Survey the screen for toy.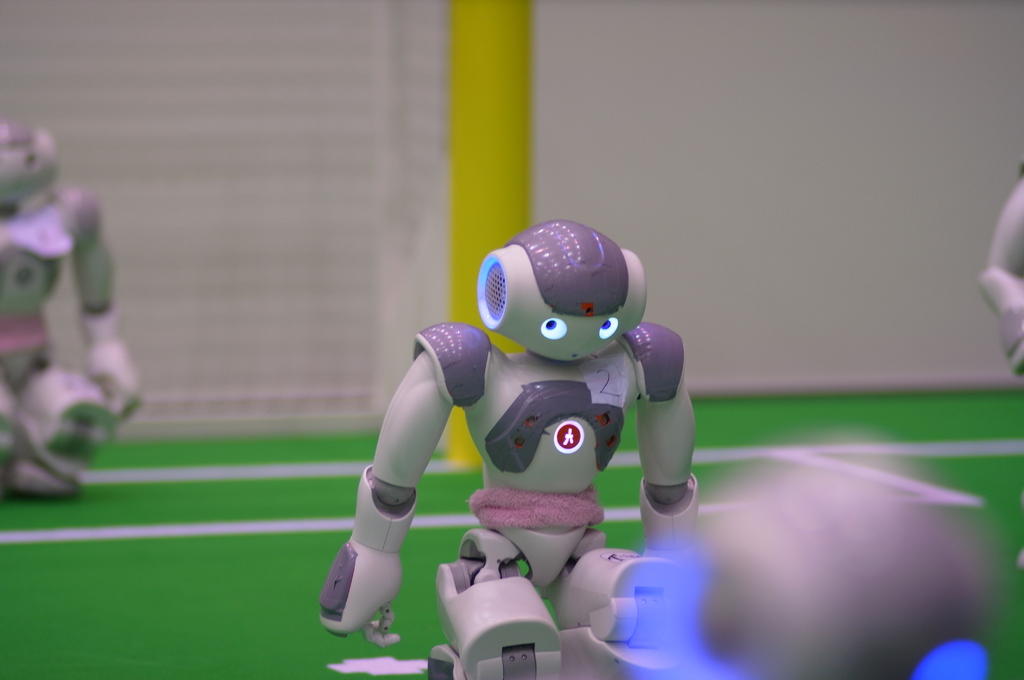
Survey found: 321/218/703/679.
